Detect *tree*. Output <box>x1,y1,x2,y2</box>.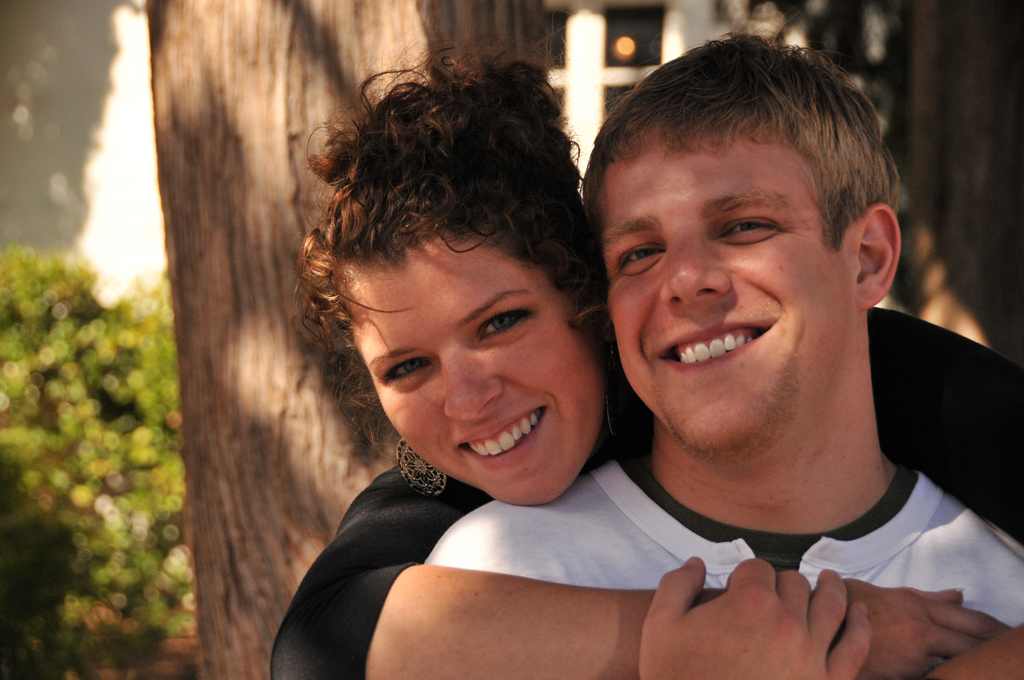
<box>895,0,1023,358</box>.
